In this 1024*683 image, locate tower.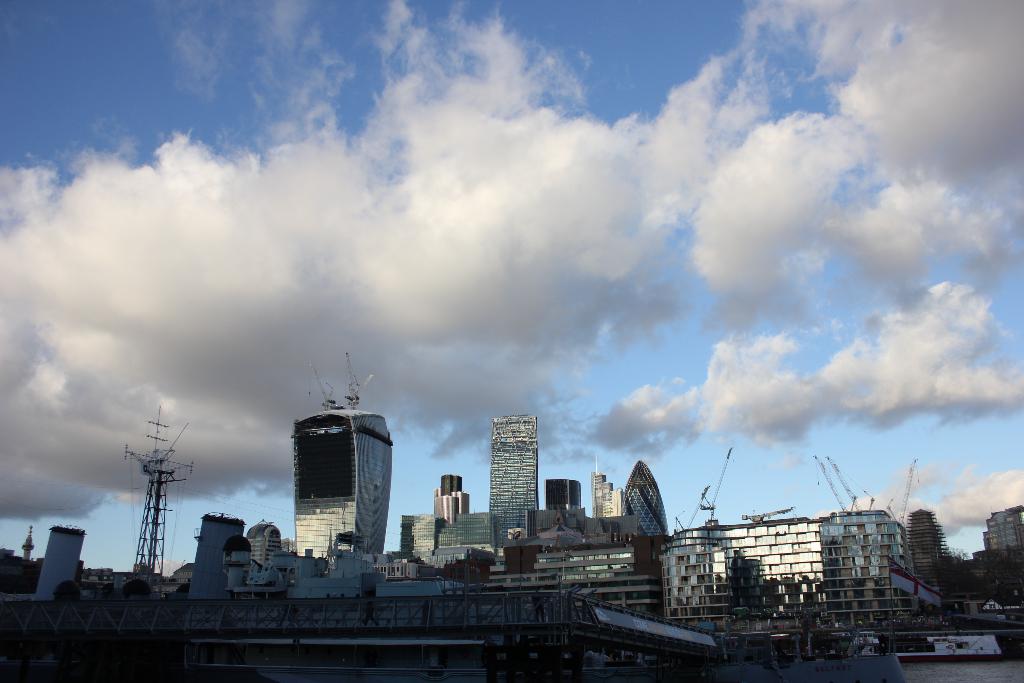
Bounding box: (433,465,472,529).
